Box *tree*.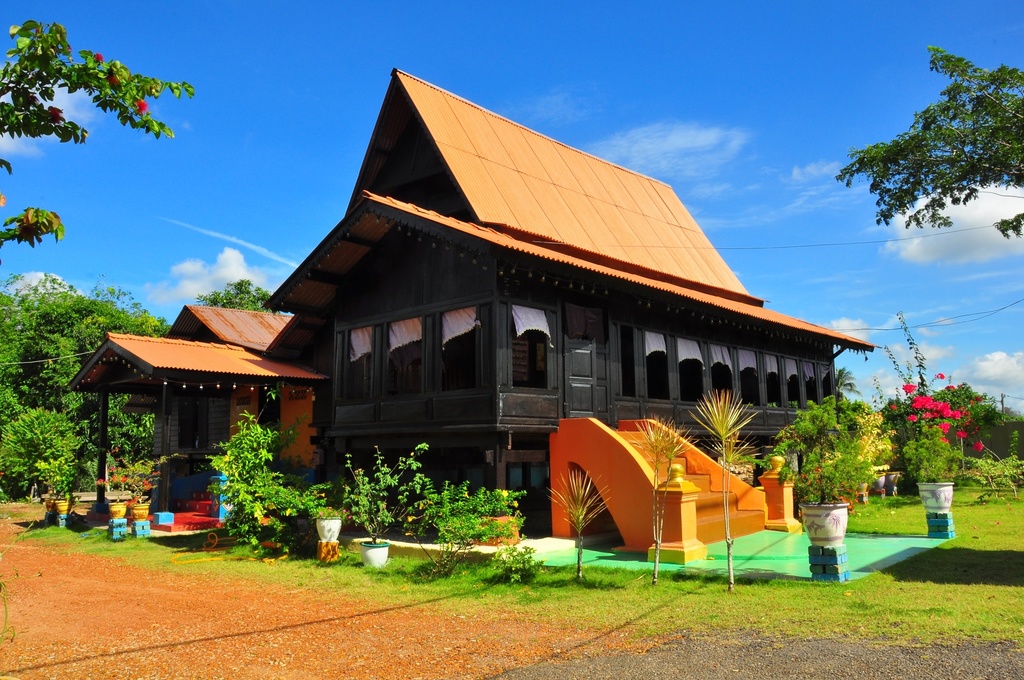
[0,266,179,508].
